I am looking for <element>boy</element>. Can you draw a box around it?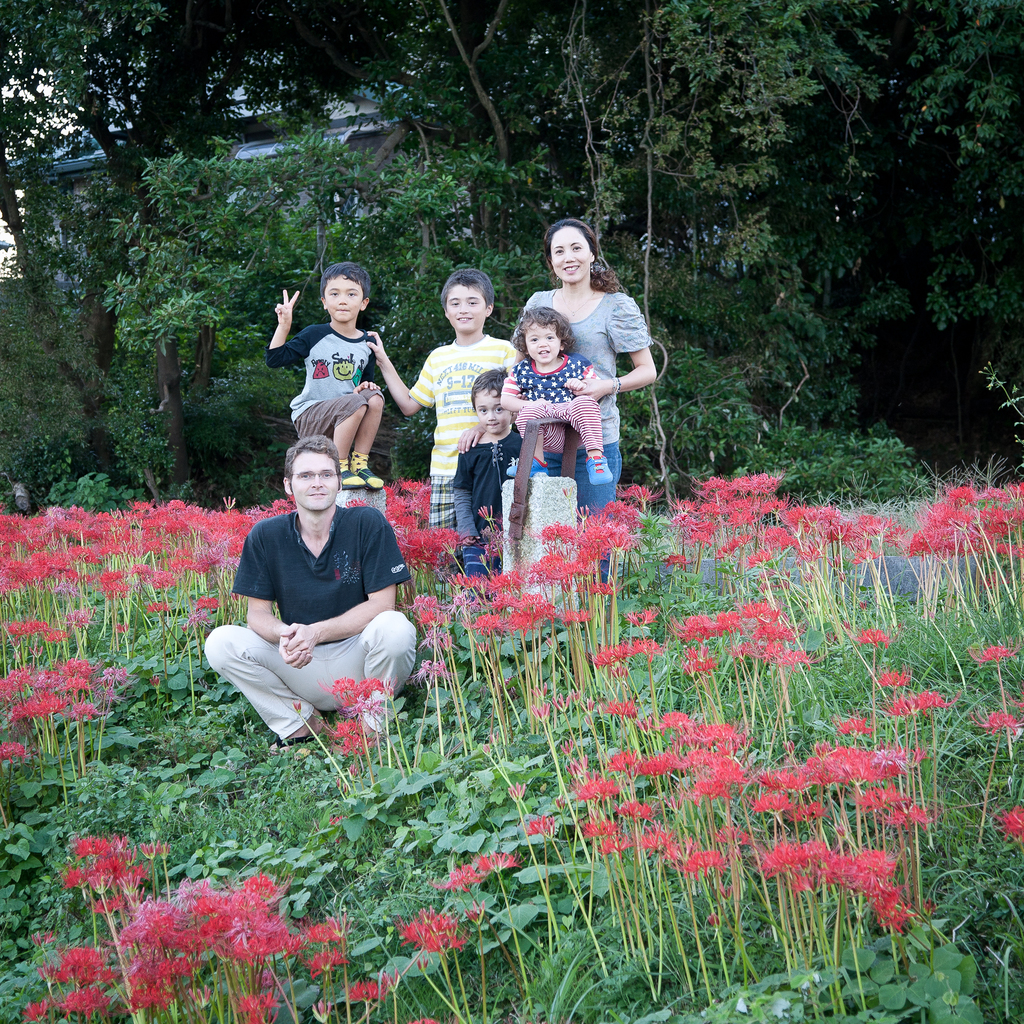
Sure, the bounding box is x1=204, y1=434, x2=417, y2=756.
